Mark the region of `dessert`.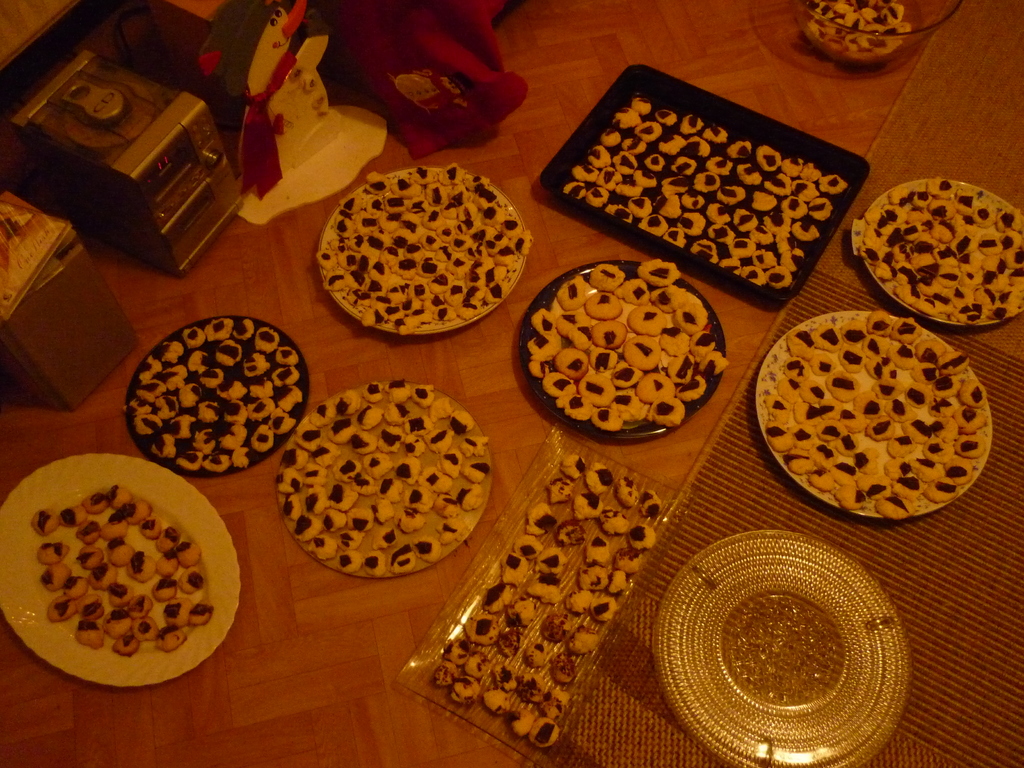
Region: {"x1": 276, "y1": 373, "x2": 496, "y2": 580}.
